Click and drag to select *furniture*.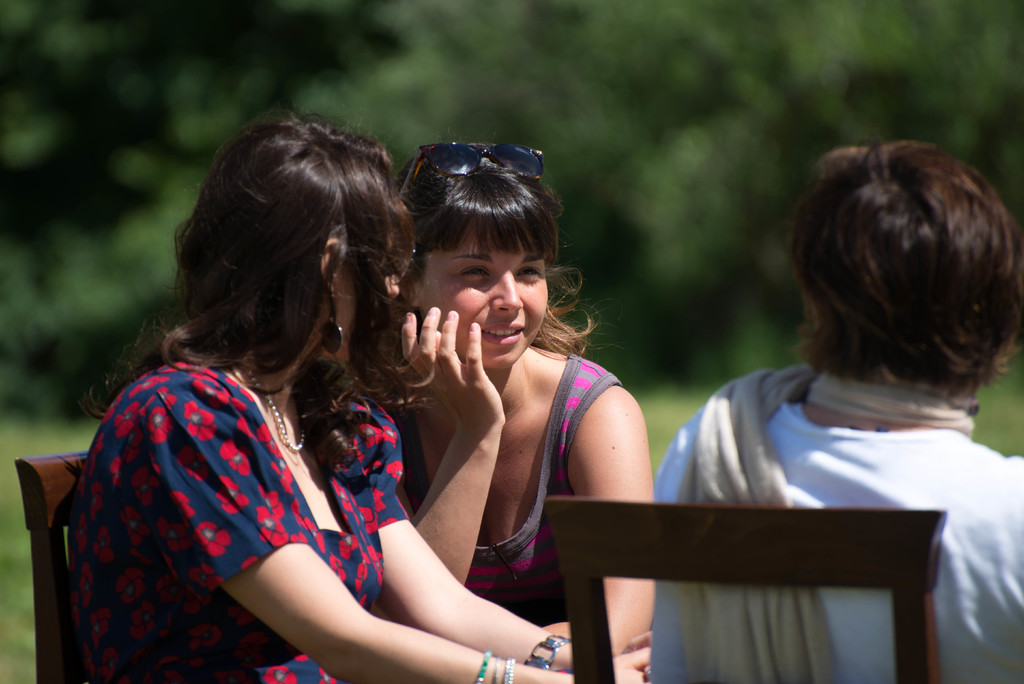
Selection: [left=543, top=494, right=949, bottom=683].
